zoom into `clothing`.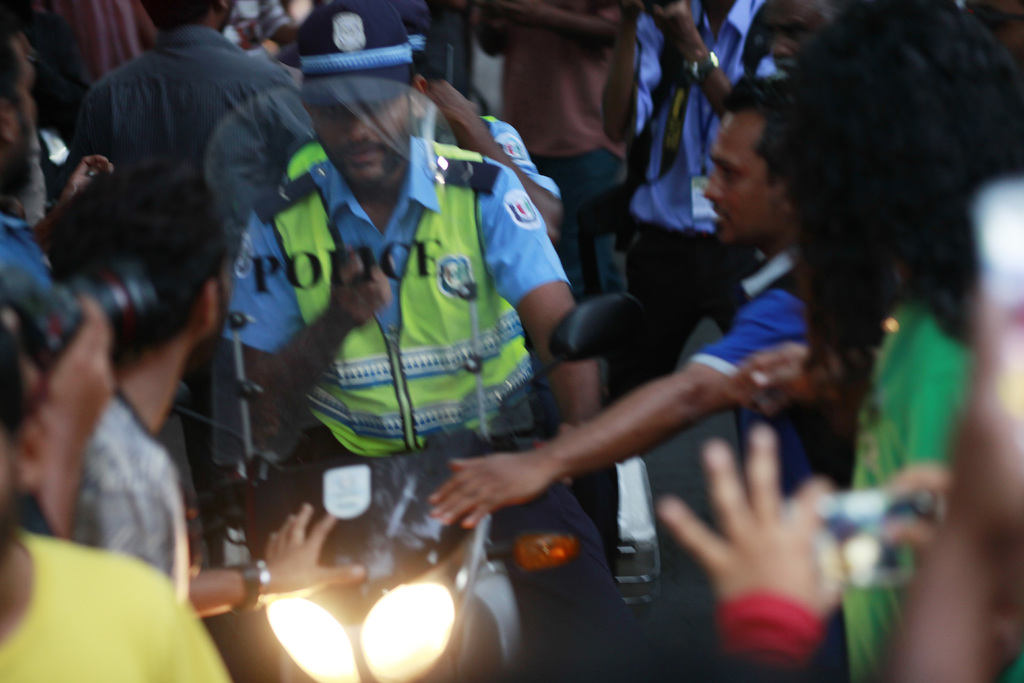
Zoom target: crop(0, 208, 70, 299).
